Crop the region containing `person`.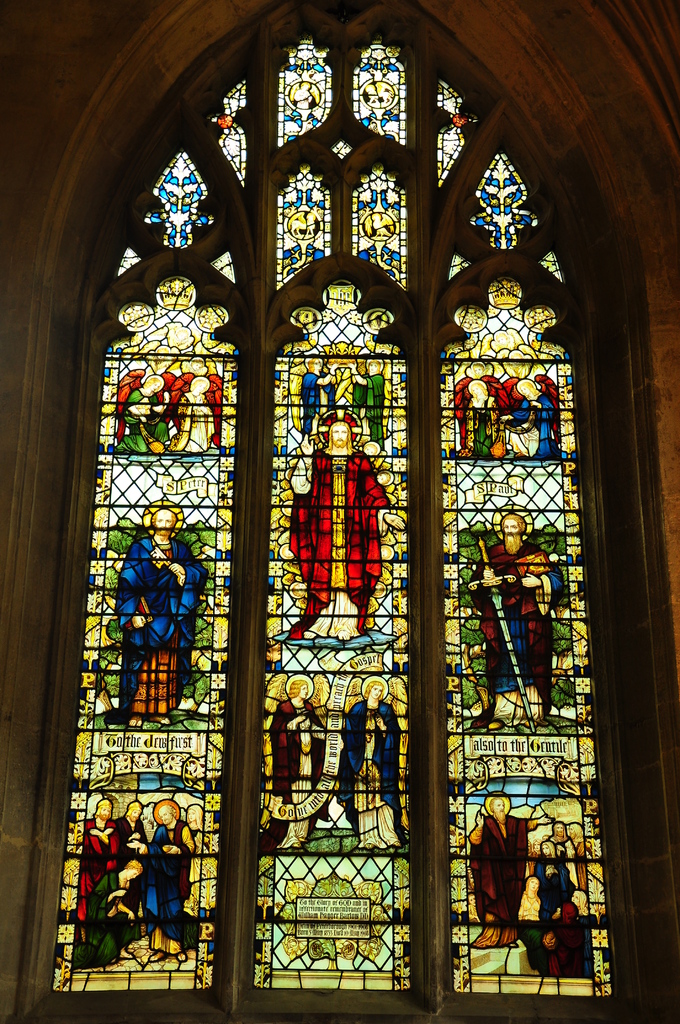
Crop region: (left=458, top=780, right=544, bottom=946).
